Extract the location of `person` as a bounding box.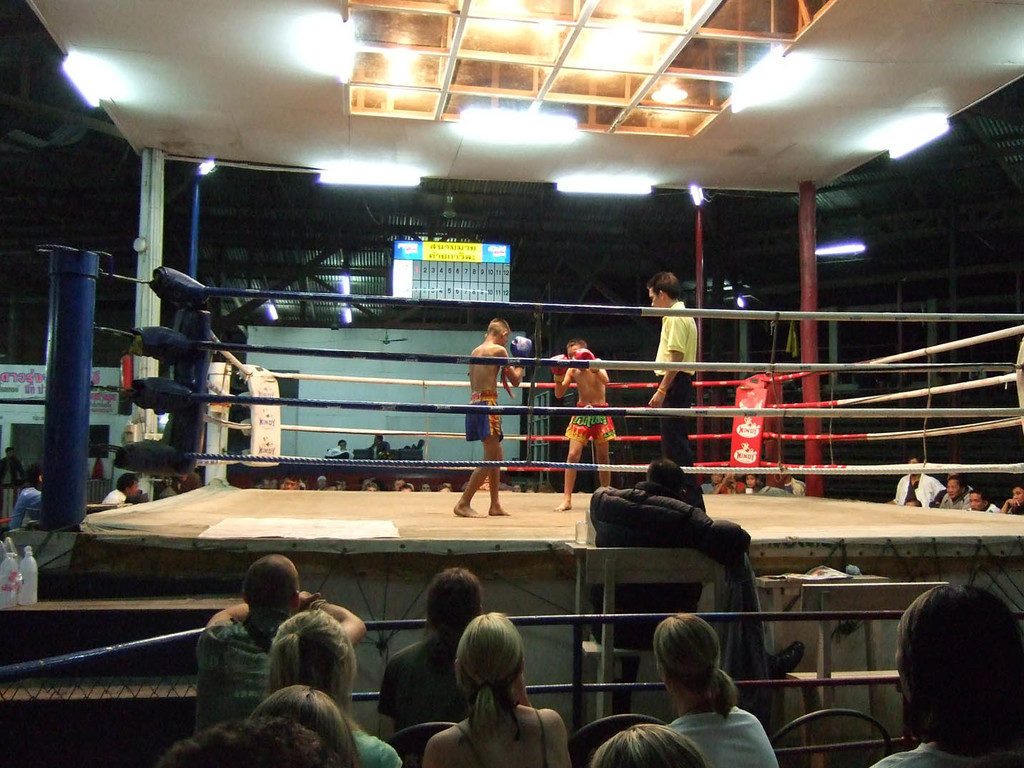
(543, 326, 630, 520).
